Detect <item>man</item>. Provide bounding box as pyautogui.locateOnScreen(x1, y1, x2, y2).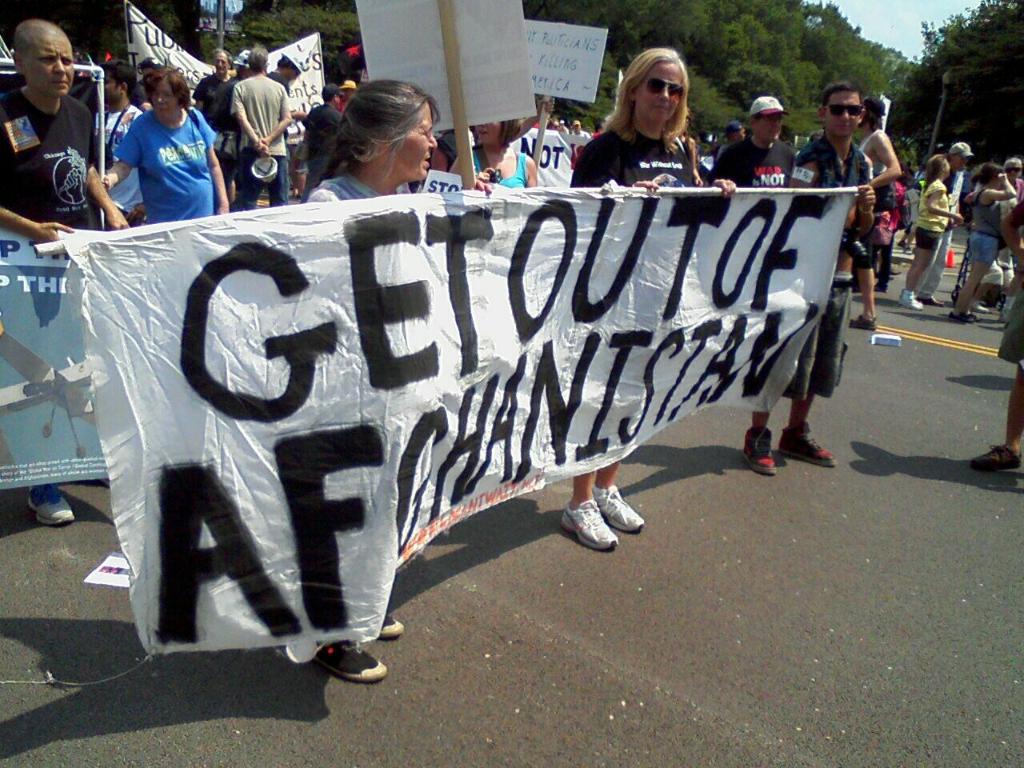
pyautogui.locateOnScreen(1006, 158, 1023, 197).
